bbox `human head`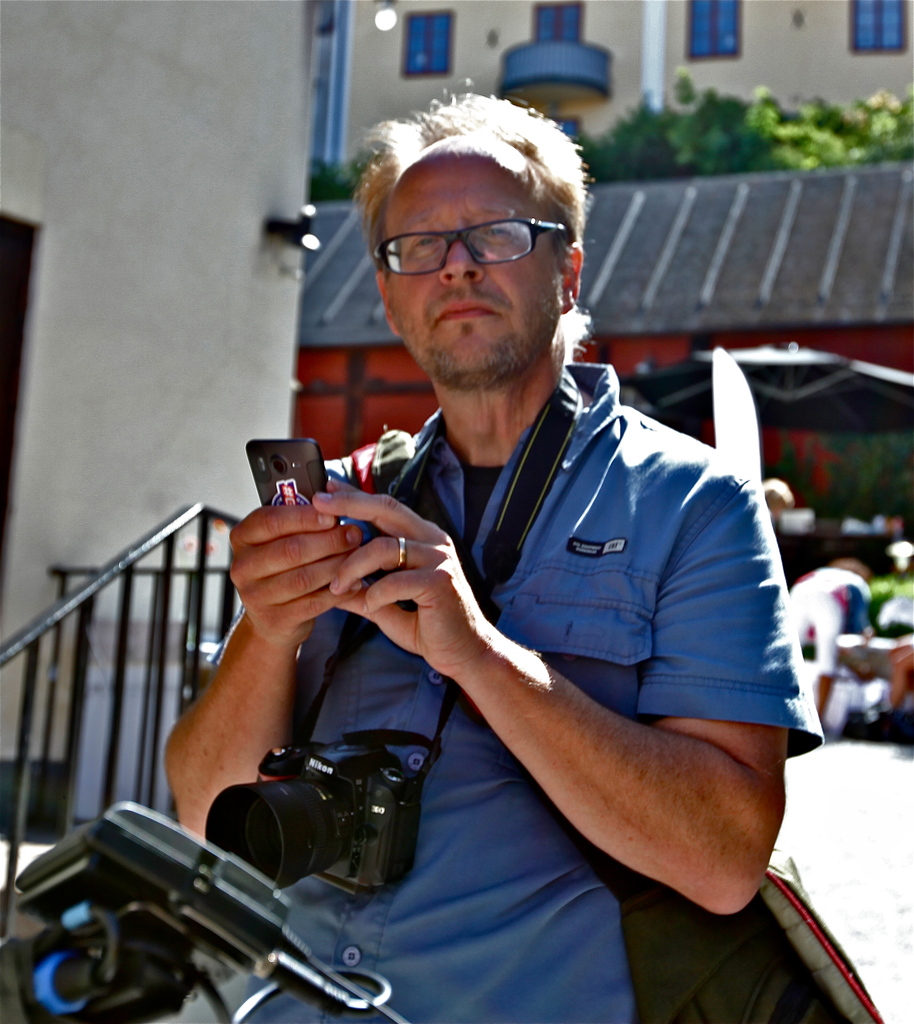
rect(348, 102, 597, 359)
